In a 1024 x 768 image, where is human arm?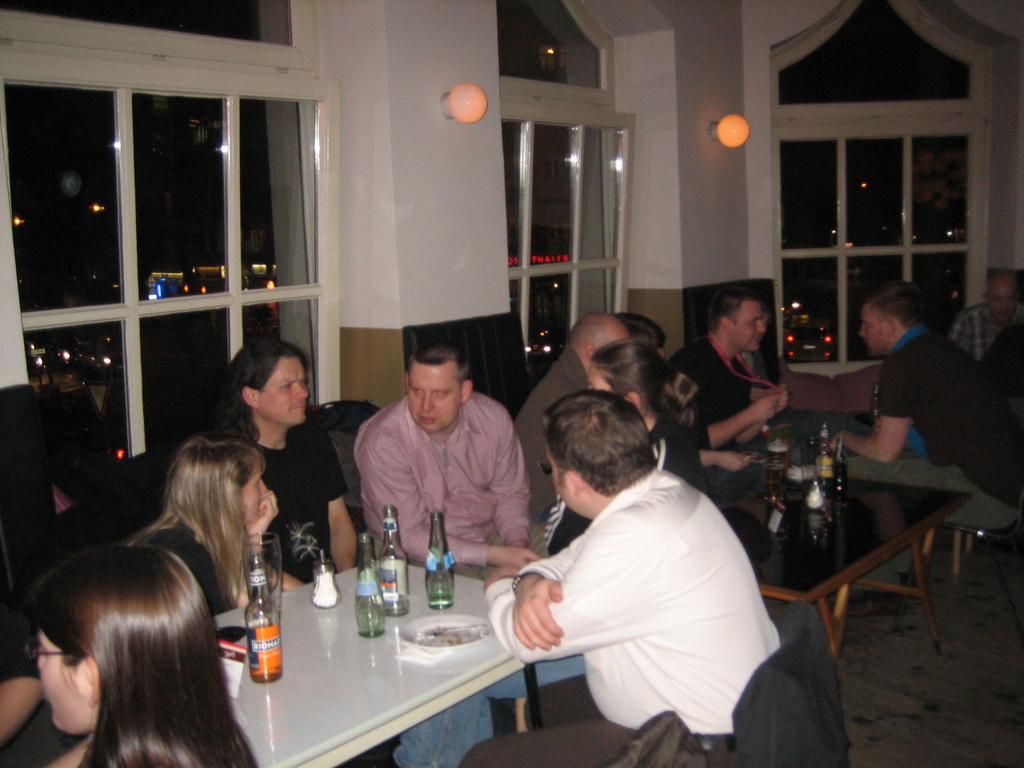
[x1=245, y1=483, x2=279, y2=575].
